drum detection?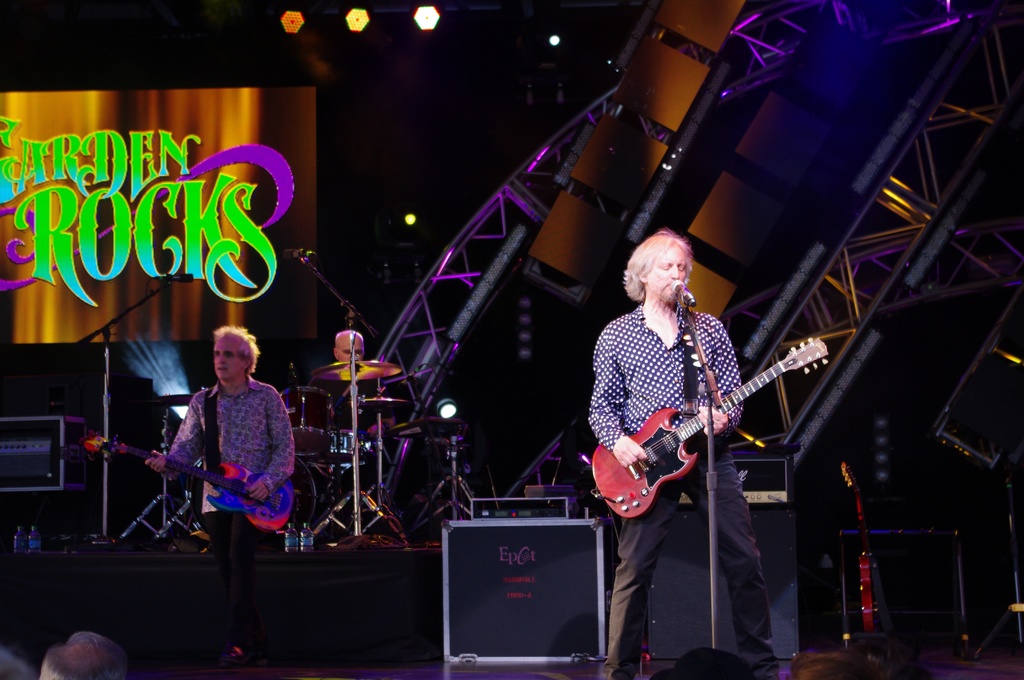
bbox(279, 450, 333, 526)
